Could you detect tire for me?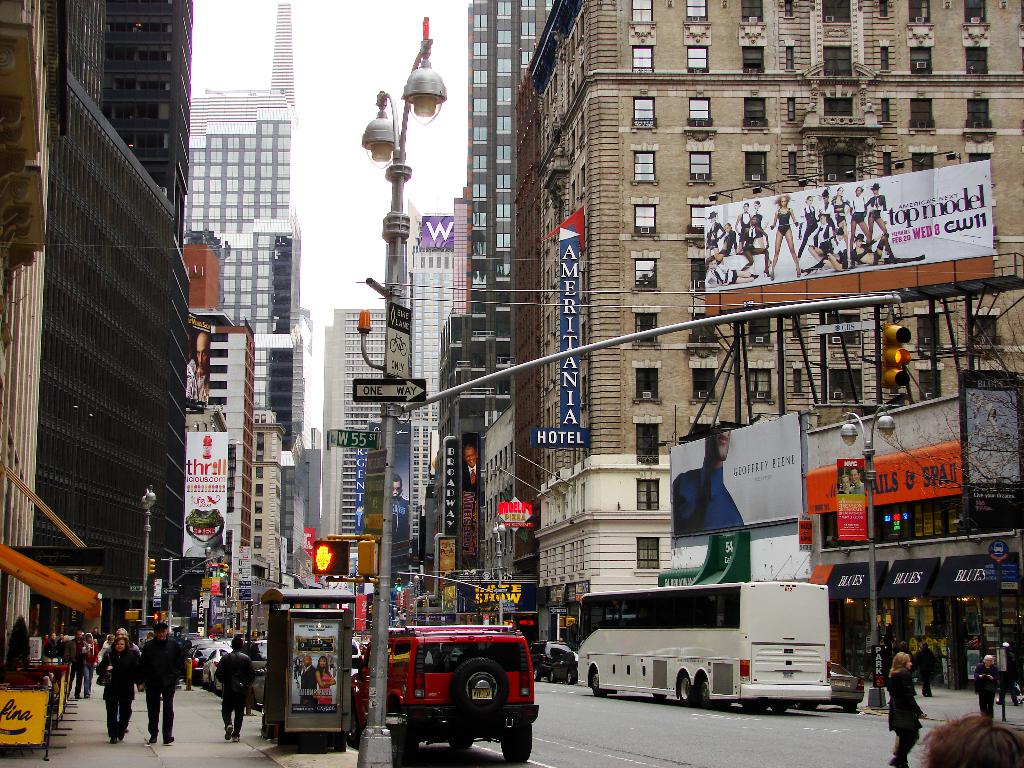
Detection result: locate(447, 737, 476, 752).
